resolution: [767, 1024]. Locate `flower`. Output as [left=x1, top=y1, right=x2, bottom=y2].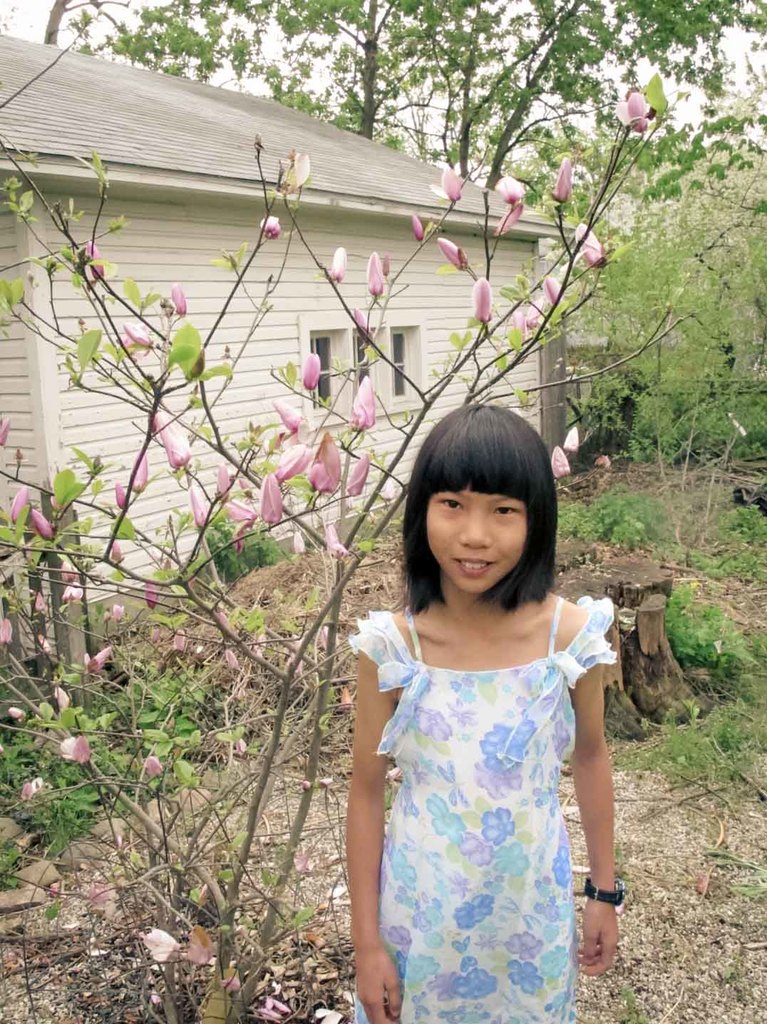
[left=115, top=478, right=133, bottom=513].
